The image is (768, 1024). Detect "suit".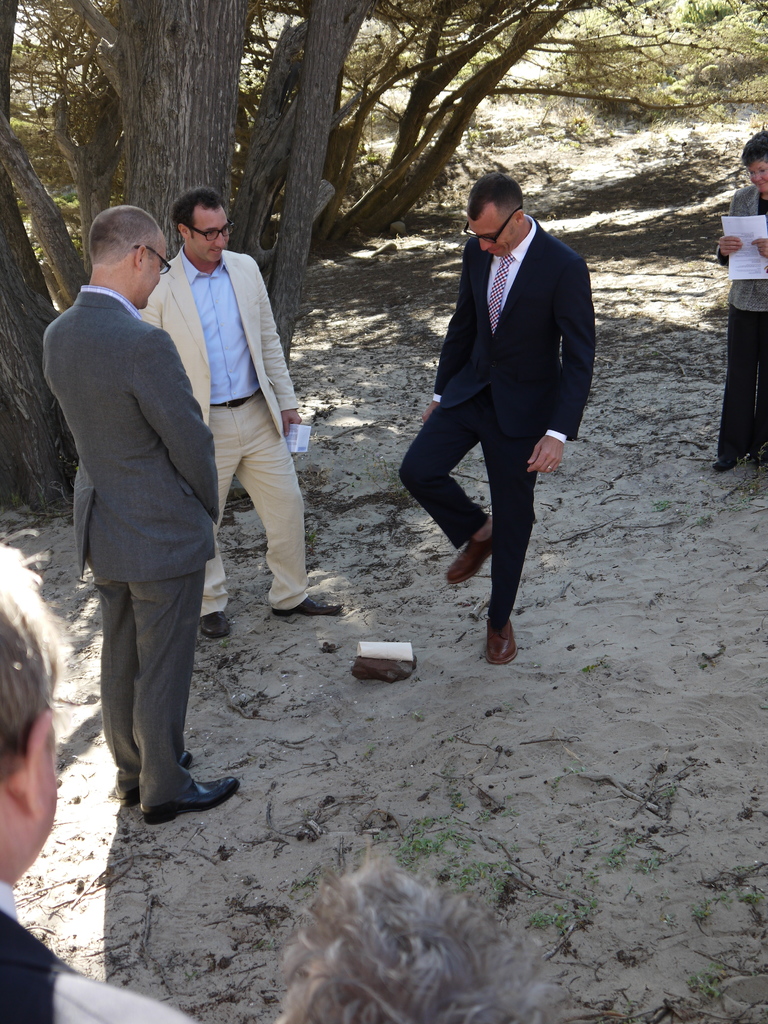
Detection: x1=714 y1=185 x2=767 y2=460.
